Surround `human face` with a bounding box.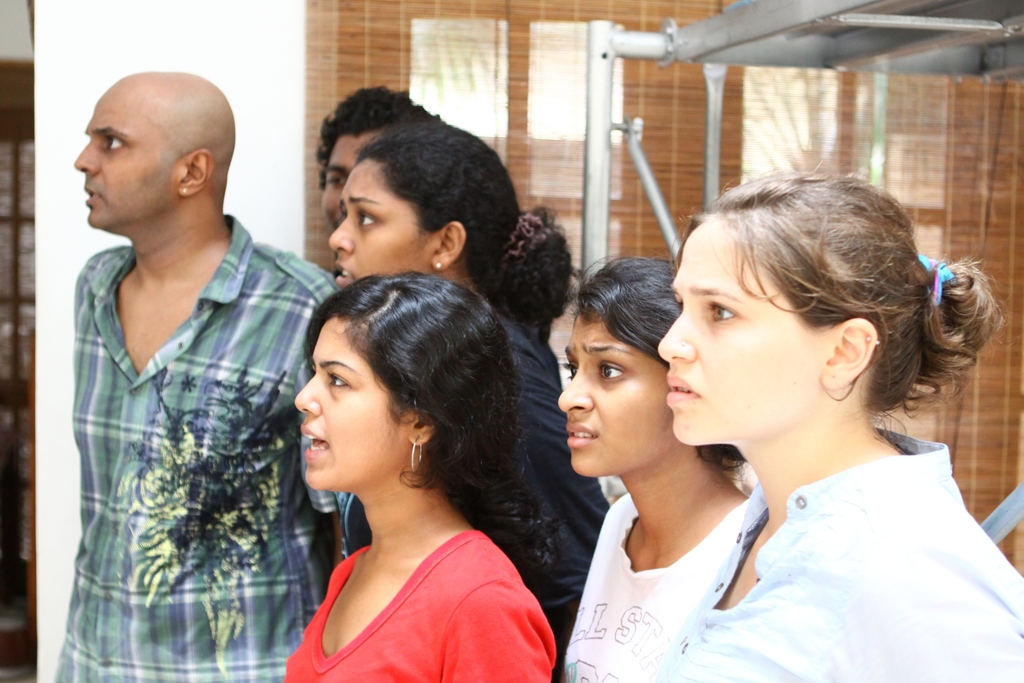
x1=318 y1=134 x2=374 y2=226.
